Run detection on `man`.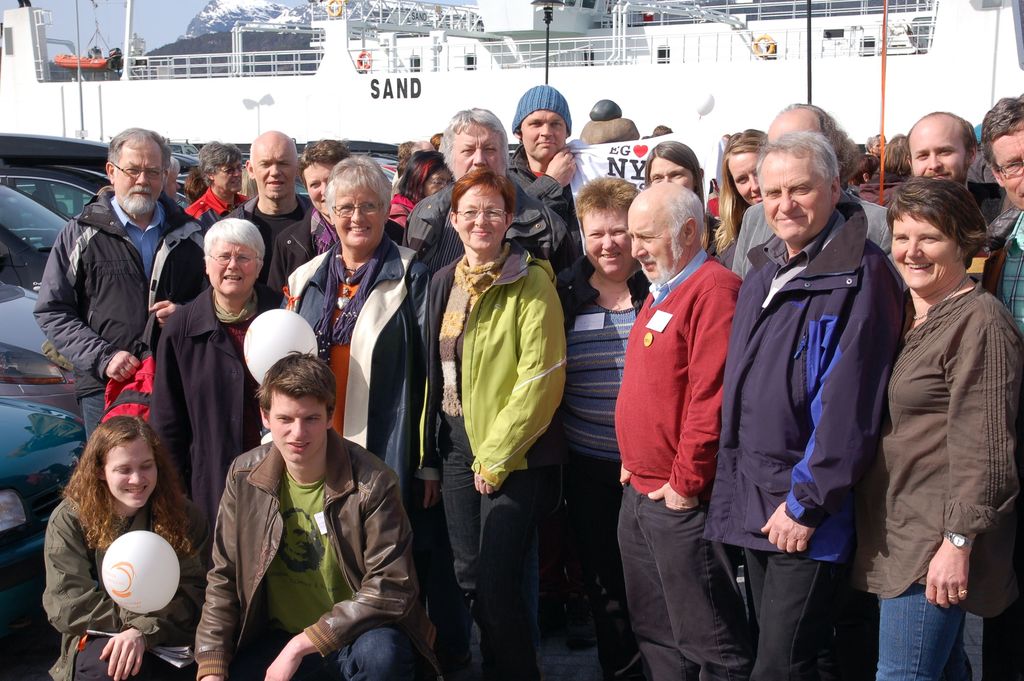
Result: (726,104,892,263).
